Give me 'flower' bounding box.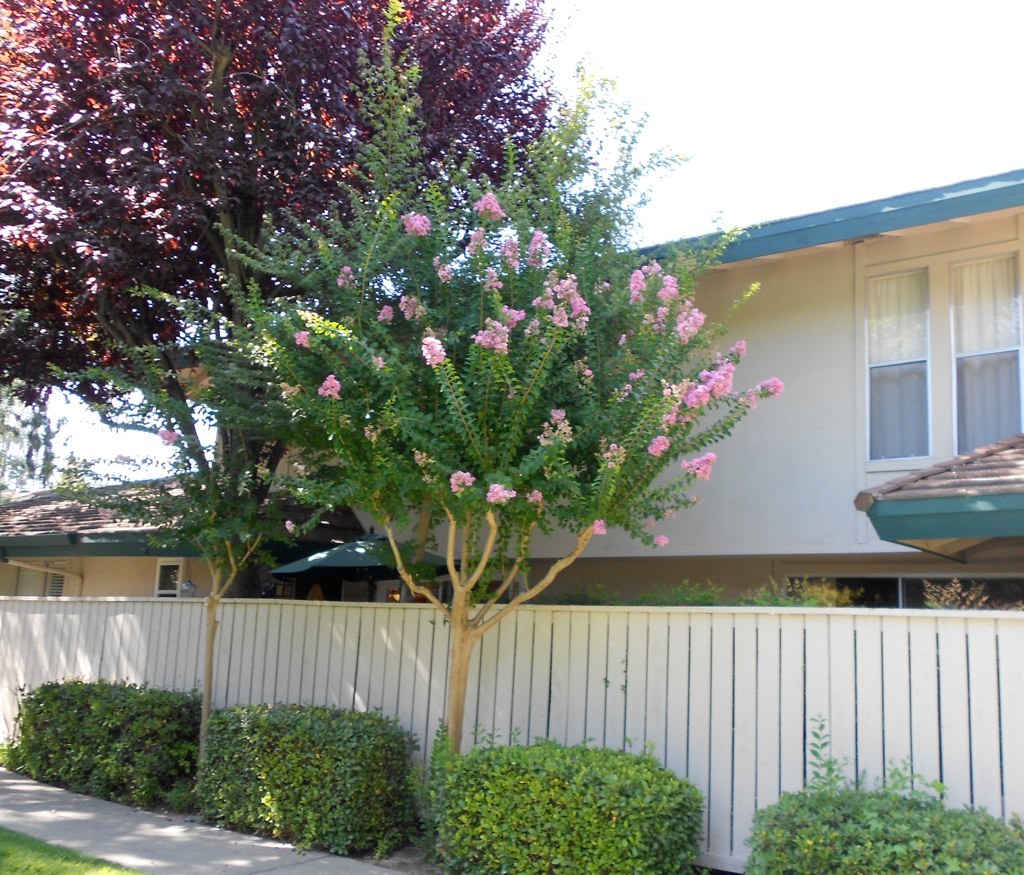
bbox=(525, 489, 545, 504).
